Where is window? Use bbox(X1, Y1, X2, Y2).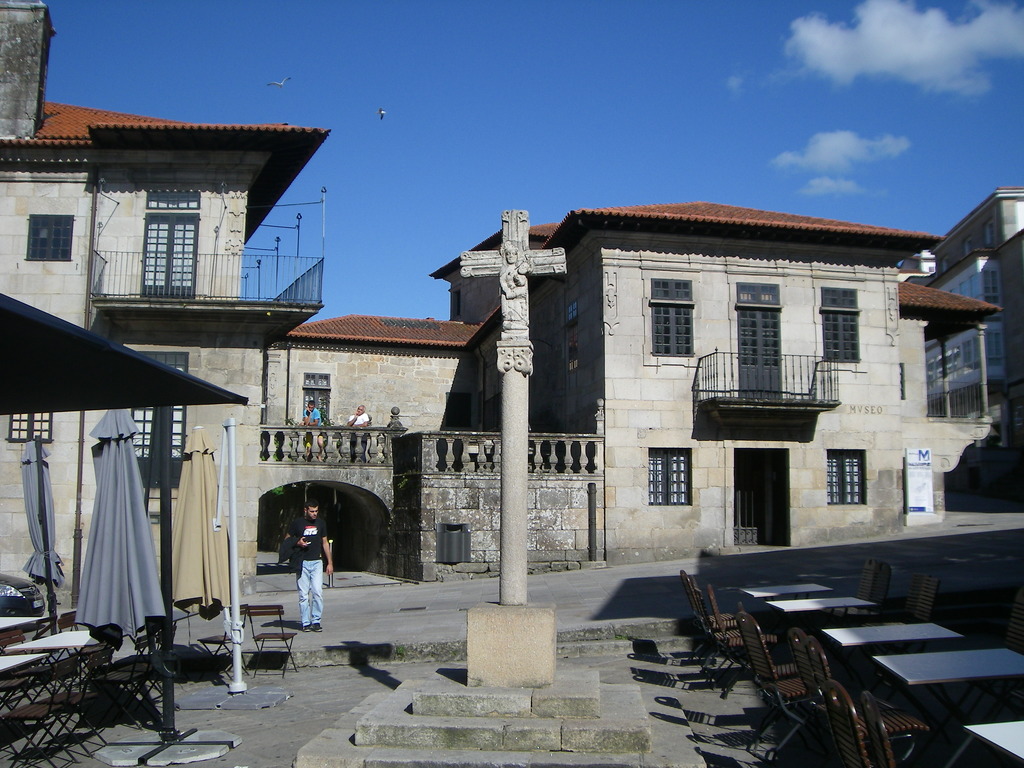
bbox(963, 237, 981, 263).
